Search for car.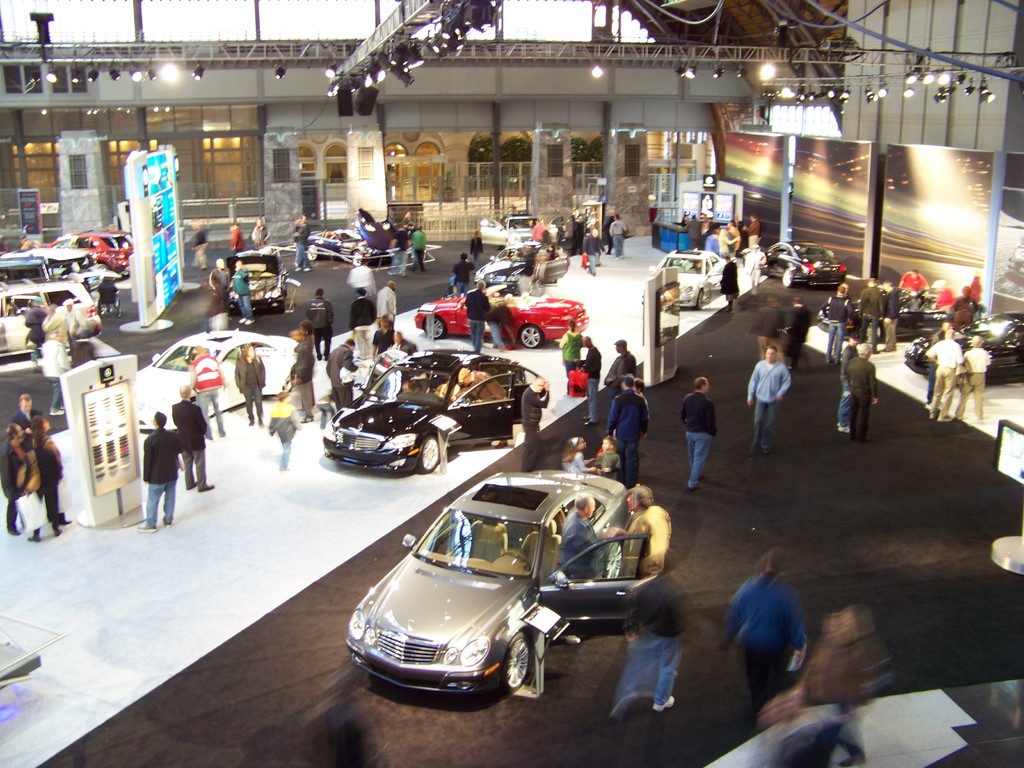
Found at bbox=[361, 463, 653, 701].
